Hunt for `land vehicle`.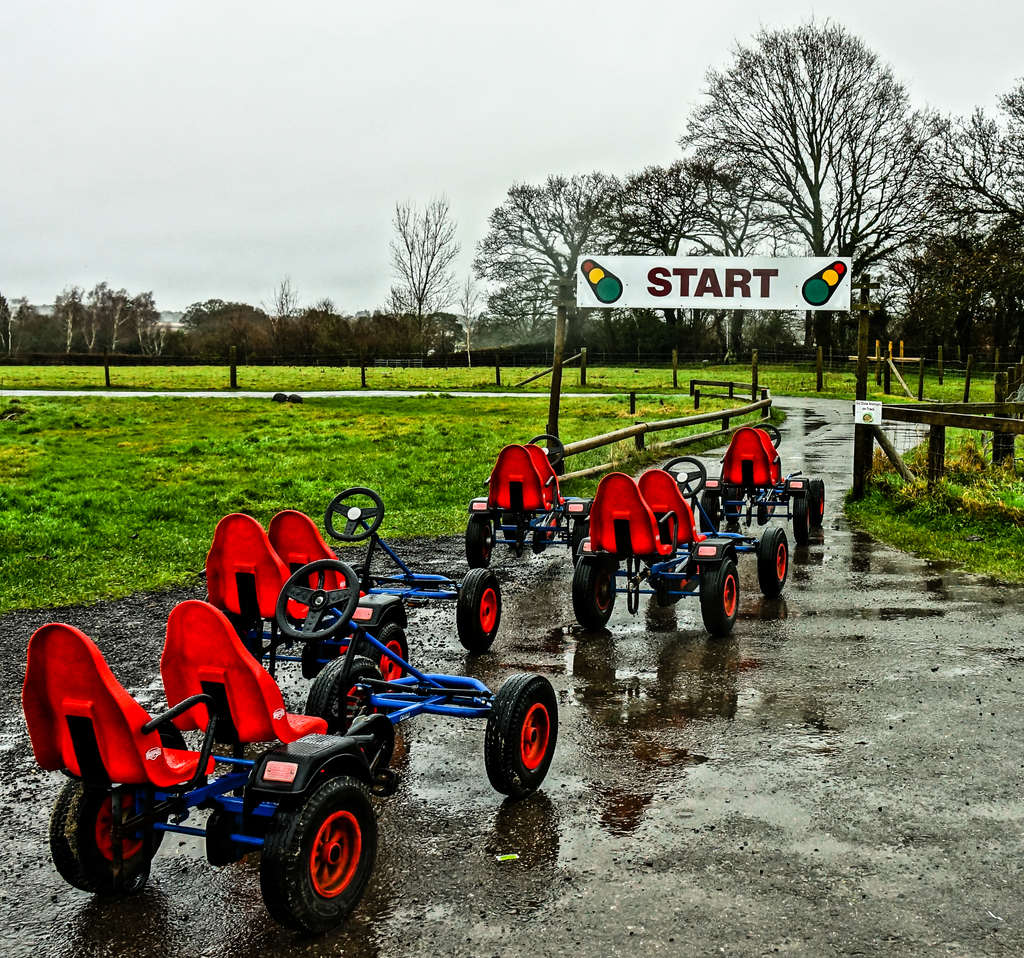
Hunted down at Rect(463, 436, 588, 571).
